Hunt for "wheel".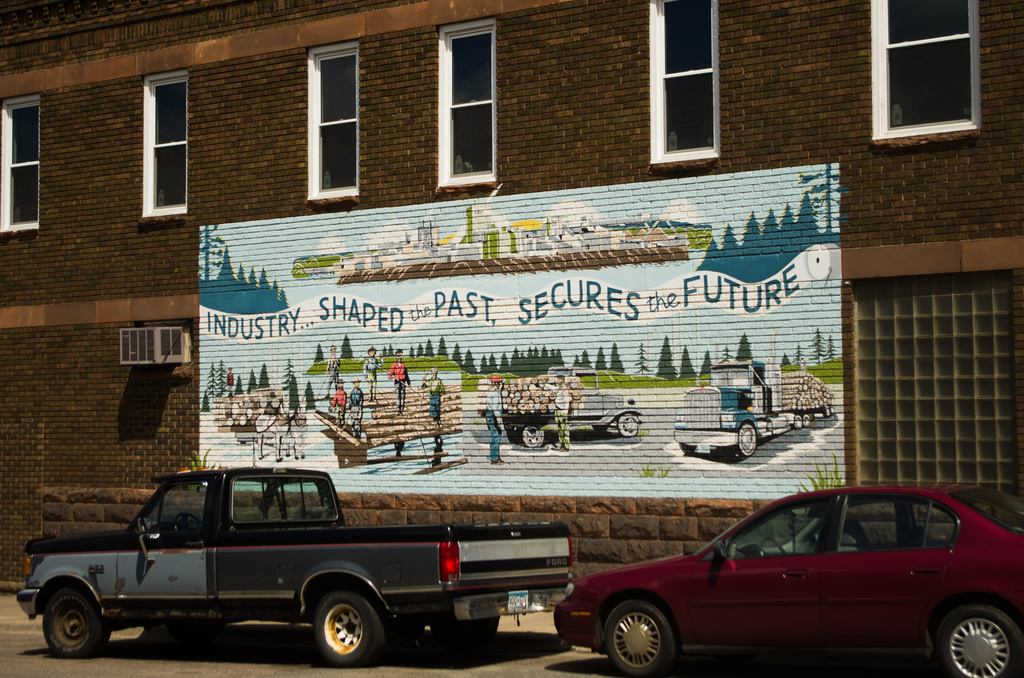
Hunted down at l=753, t=534, r=787, b=555.
